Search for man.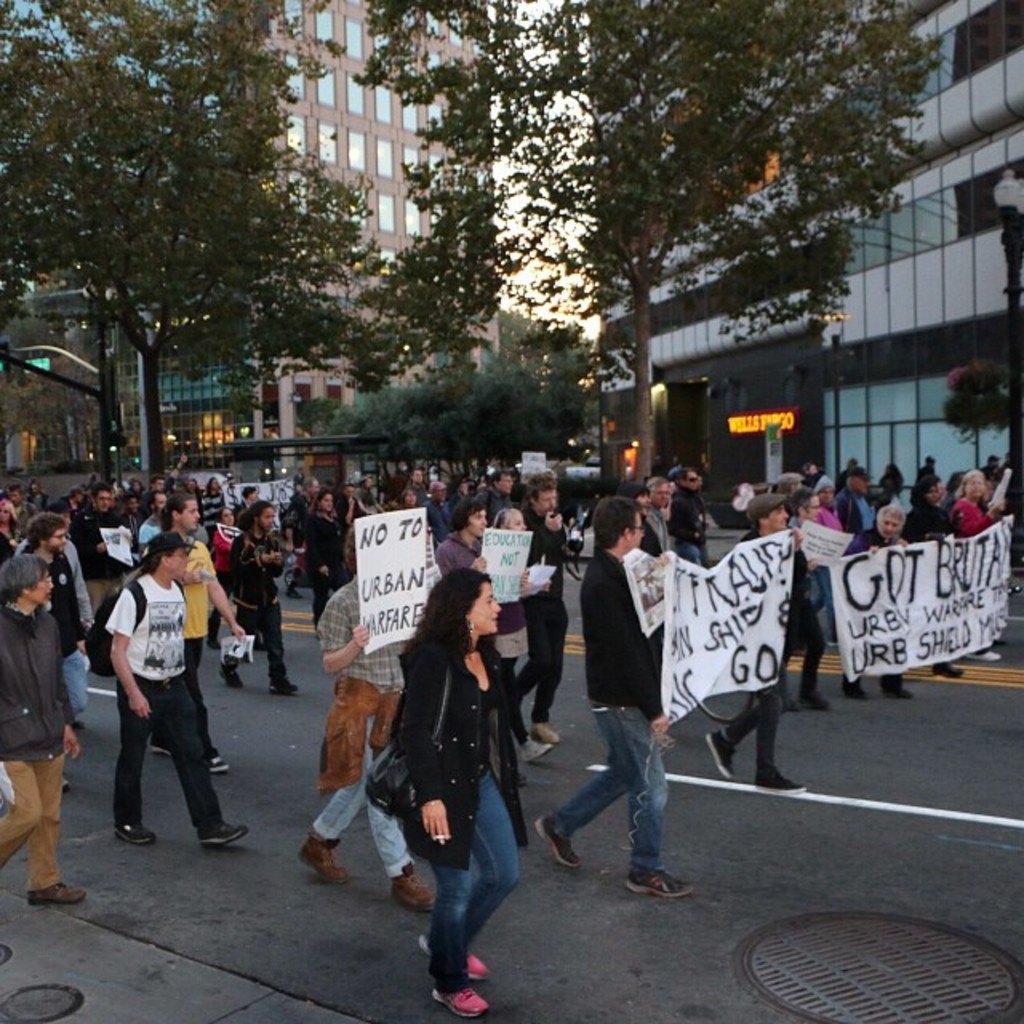
Found at <box>142,490,254,779</box>.
